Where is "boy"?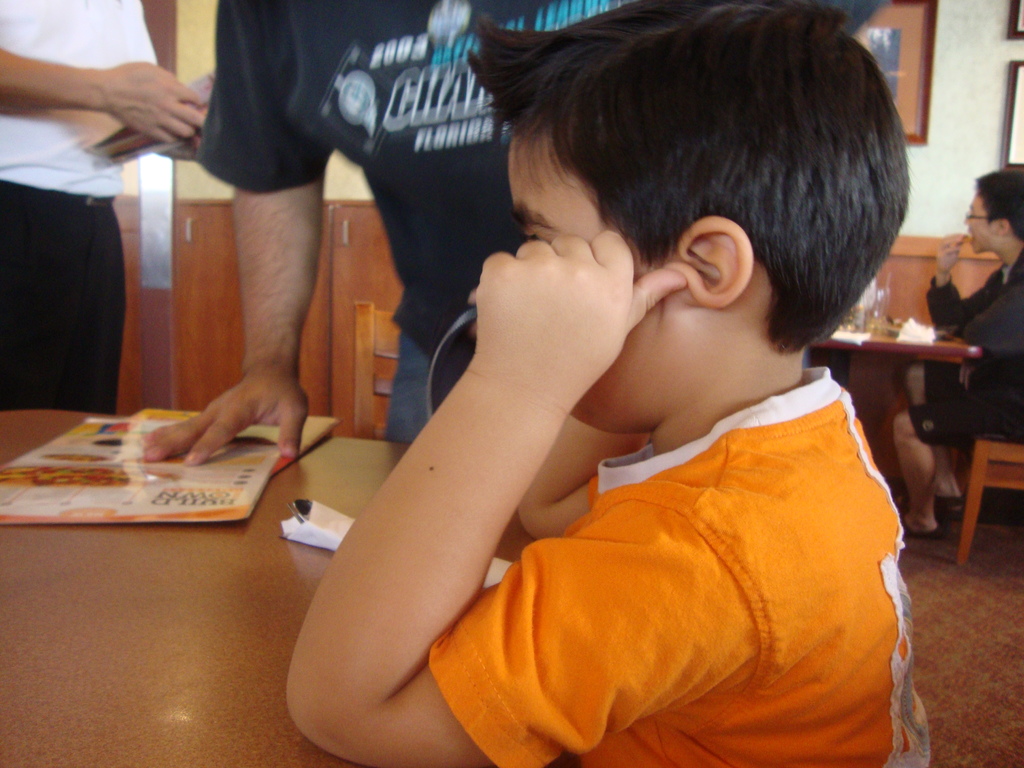
x1=239 y1=19 x2=921 y2=739.
